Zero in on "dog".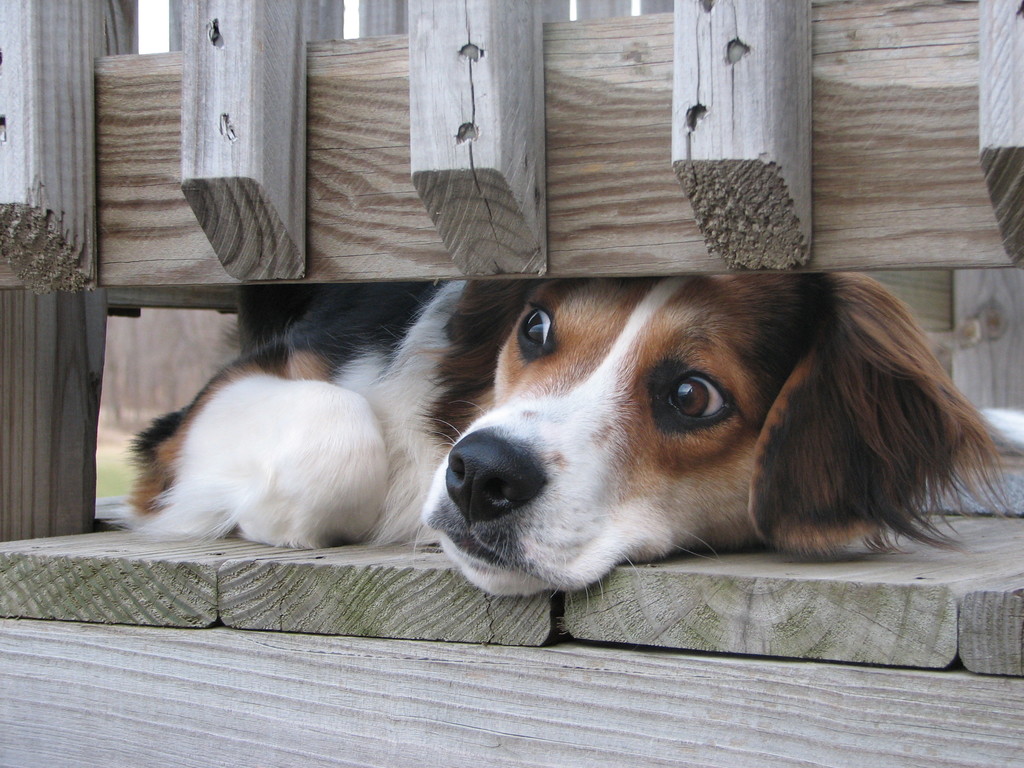
Zeroed in: Rect(122, 266, 1017, 618).
